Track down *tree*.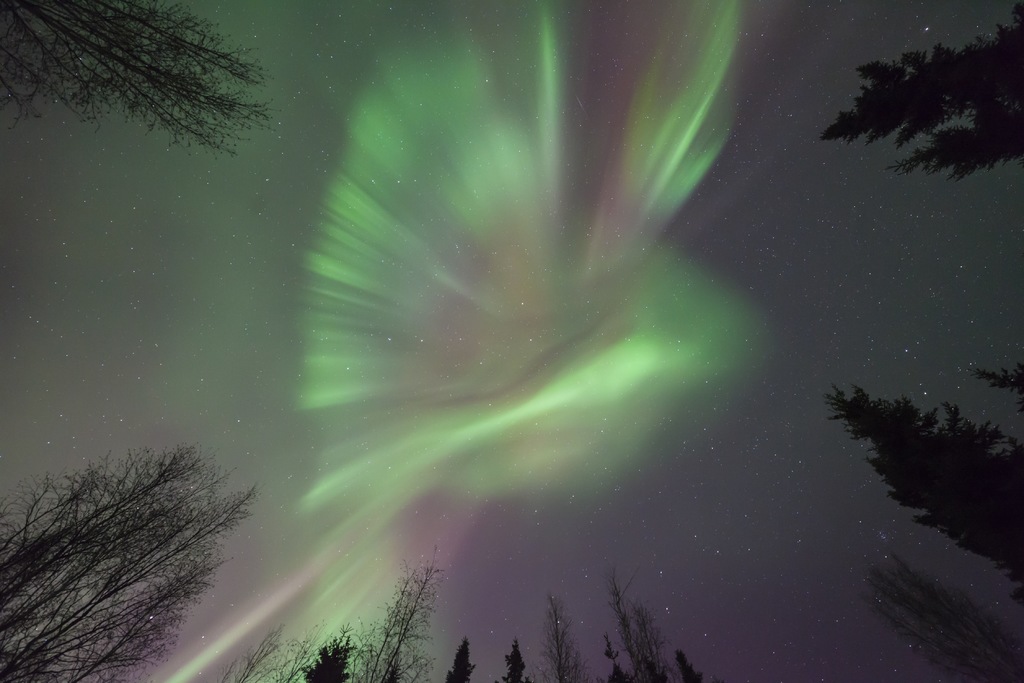
Tracked to (left=813, top=0, right=1023, bottom=154).
